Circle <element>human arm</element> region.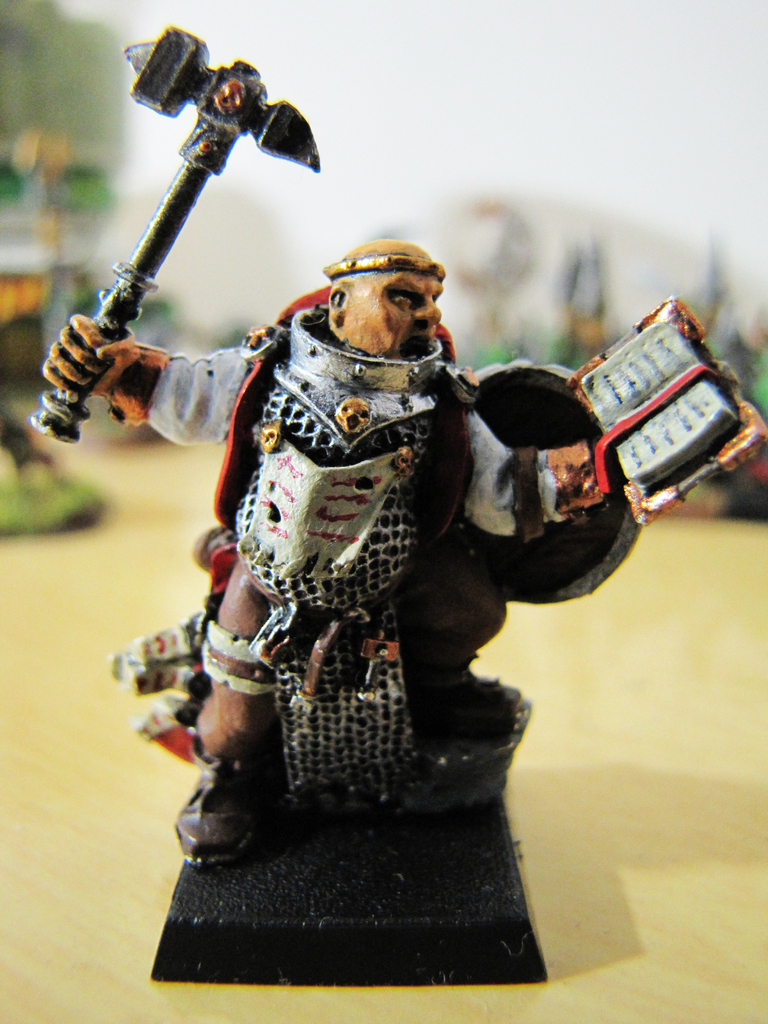
Region: l=462, t=408, r=604, b=540.
